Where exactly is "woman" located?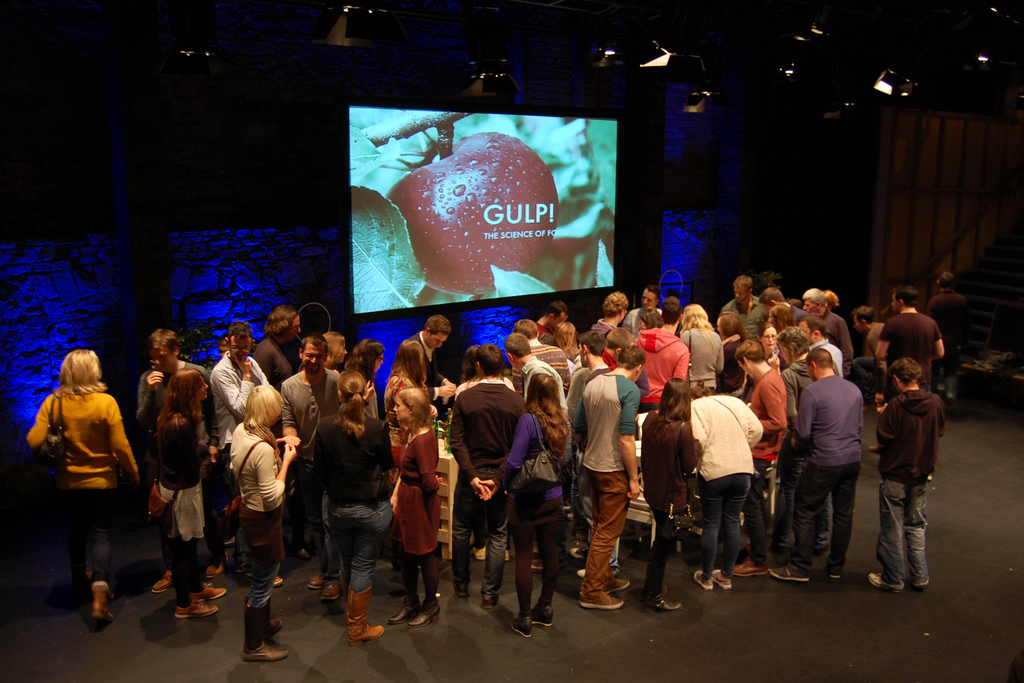
Its bounding box is l=385, t=387, r=442, b=629.
